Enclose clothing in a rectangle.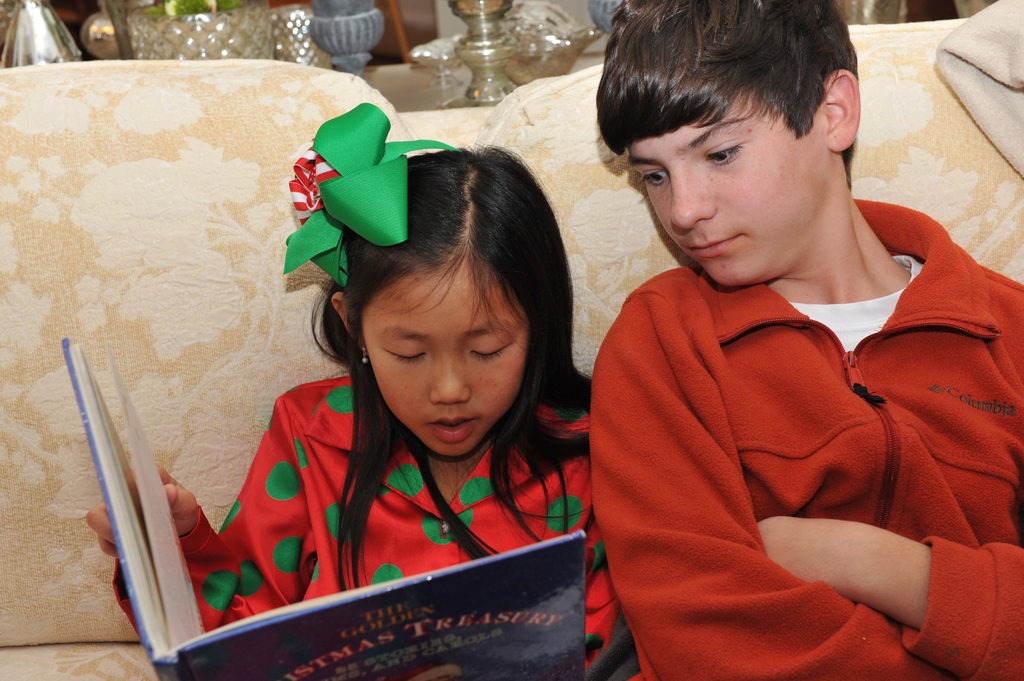
[590, 205, 1023, 680].
